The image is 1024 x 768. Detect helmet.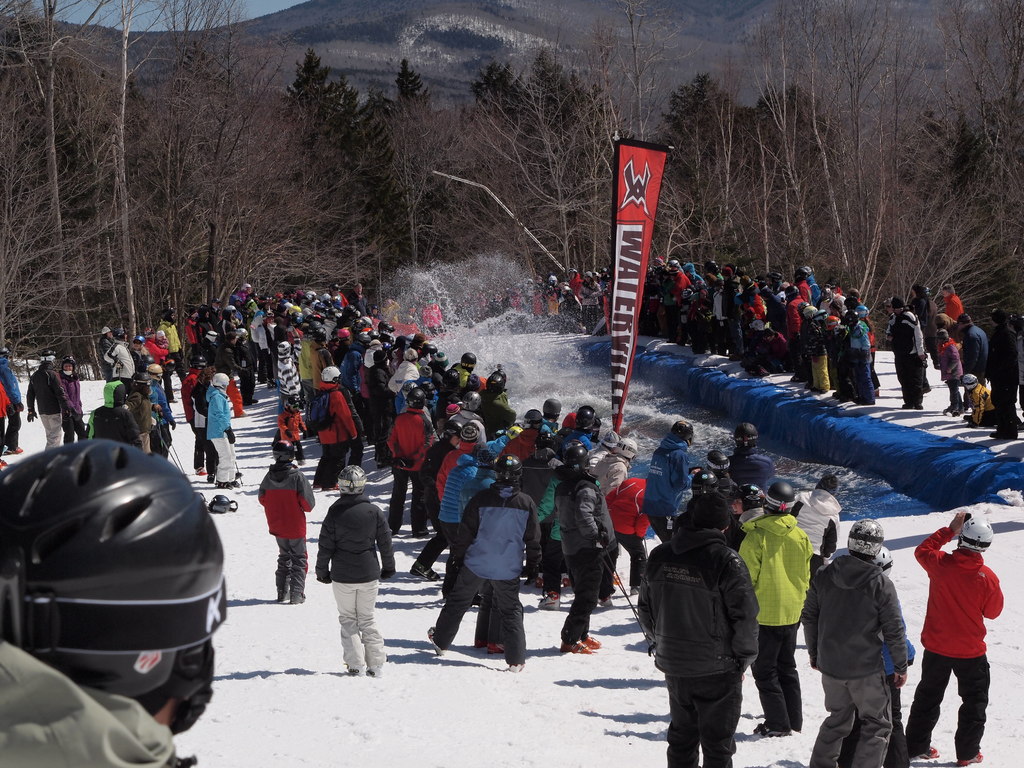
Detection: BBox(616, 435, 641, 463).
